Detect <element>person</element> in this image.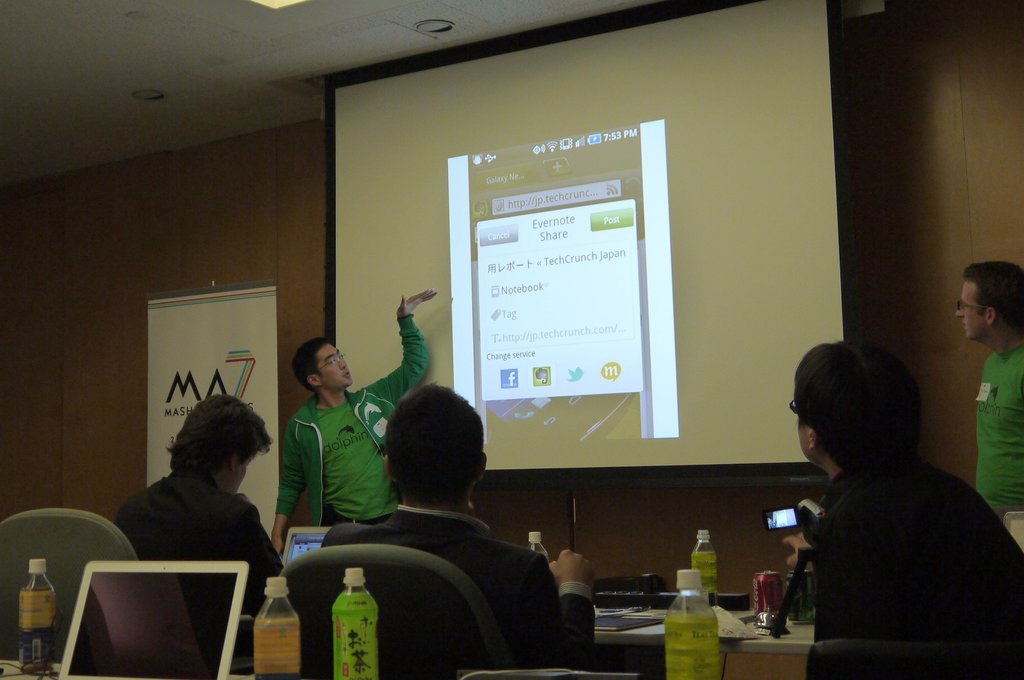
Detection: pyautogui.locateOnScreen(953, 258, 1023, 547).
